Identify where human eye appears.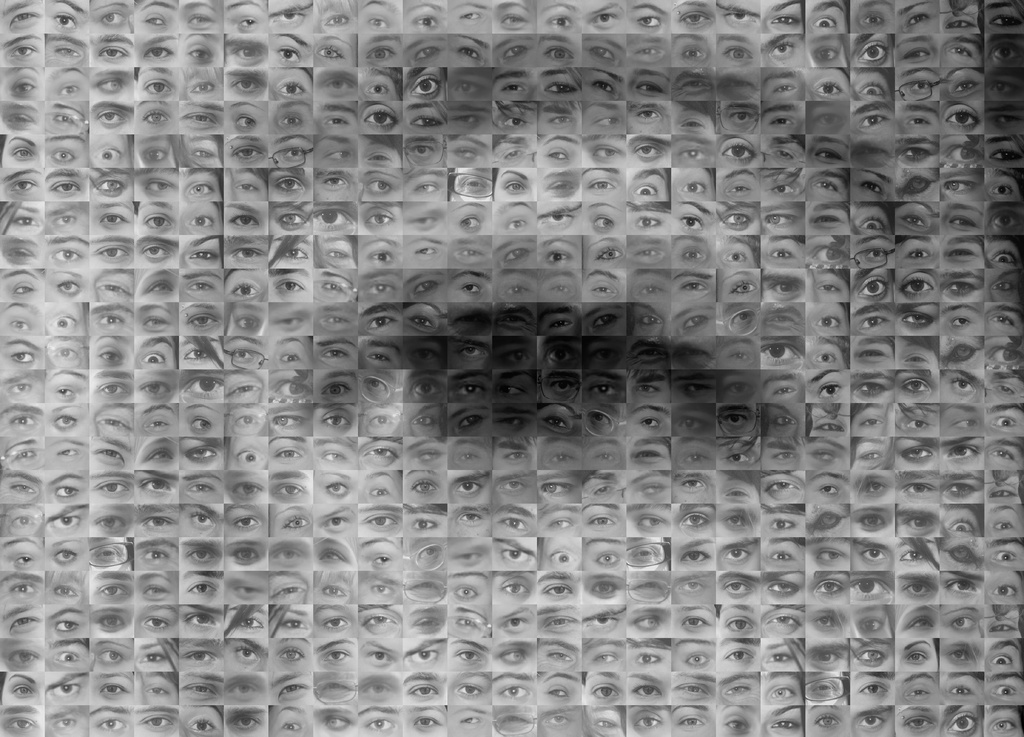
Appears at {"x1": 634, "y1": 614, "x2": 659, "y2": 630}.
